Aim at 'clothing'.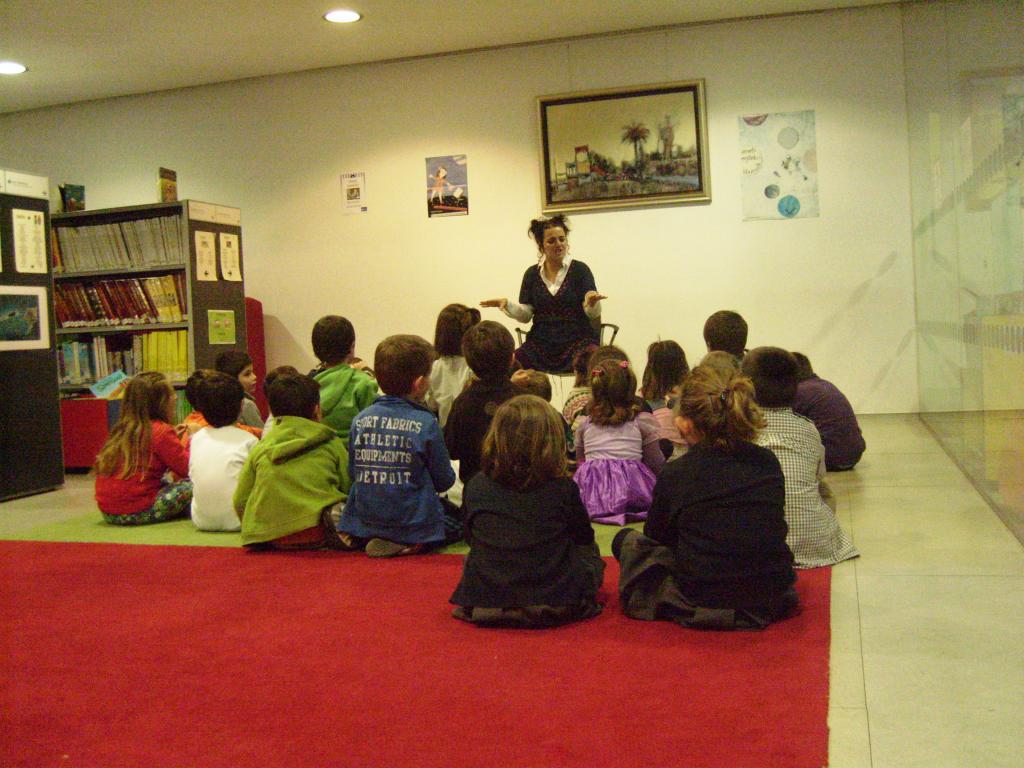
Aimed at crop(447, 462, 612, 621).
